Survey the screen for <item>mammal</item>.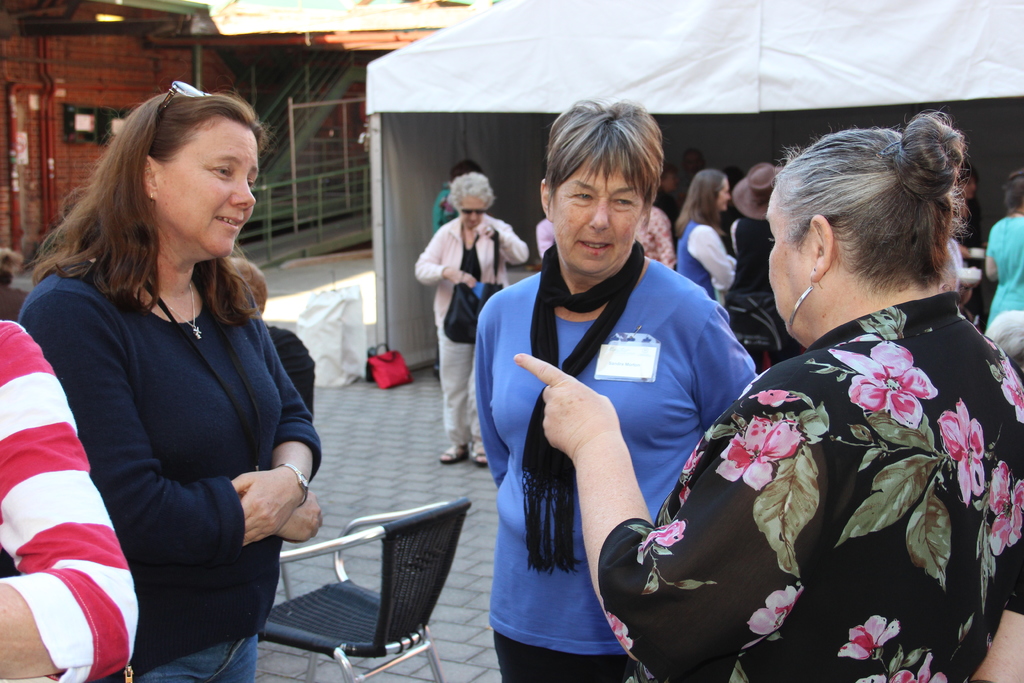
Survey found: BBox(510, 110, 1023, 682).
